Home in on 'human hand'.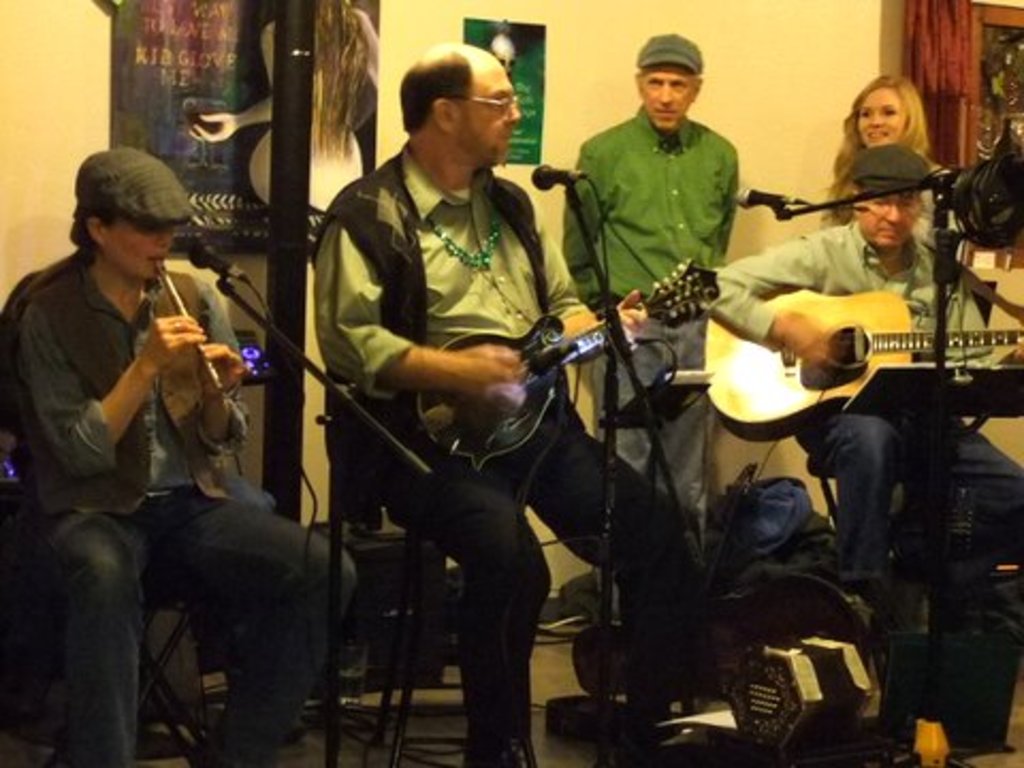
Homed in at Rect(130, 301, 201, 422).
